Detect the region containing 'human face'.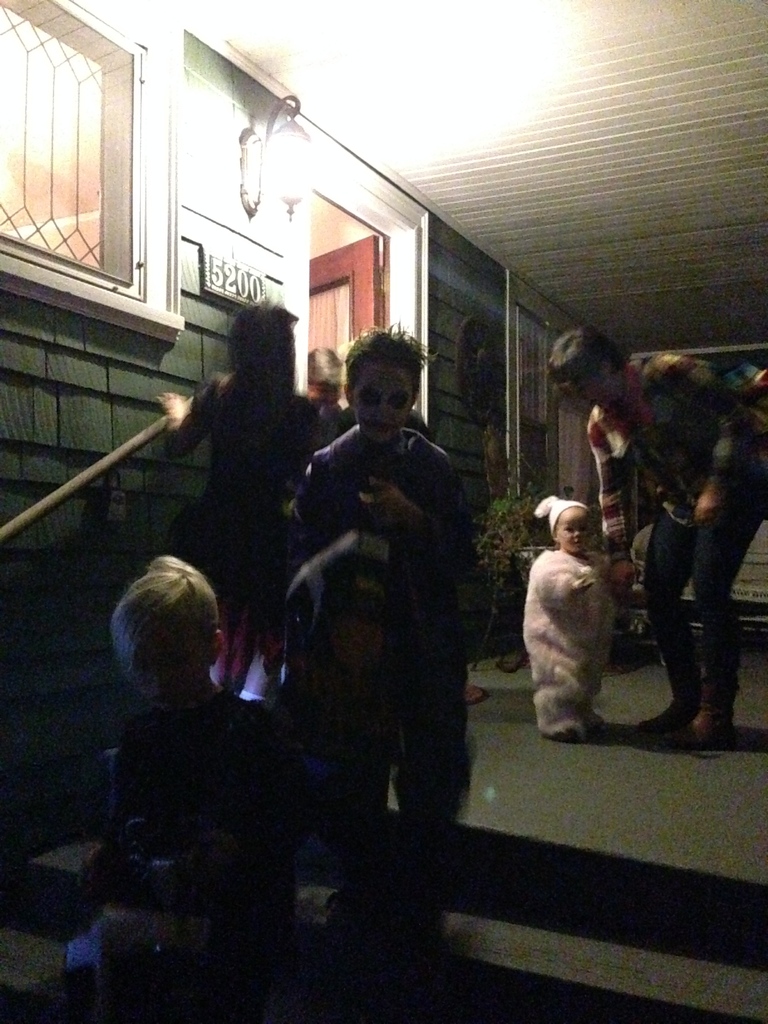
135:655:207:714.
